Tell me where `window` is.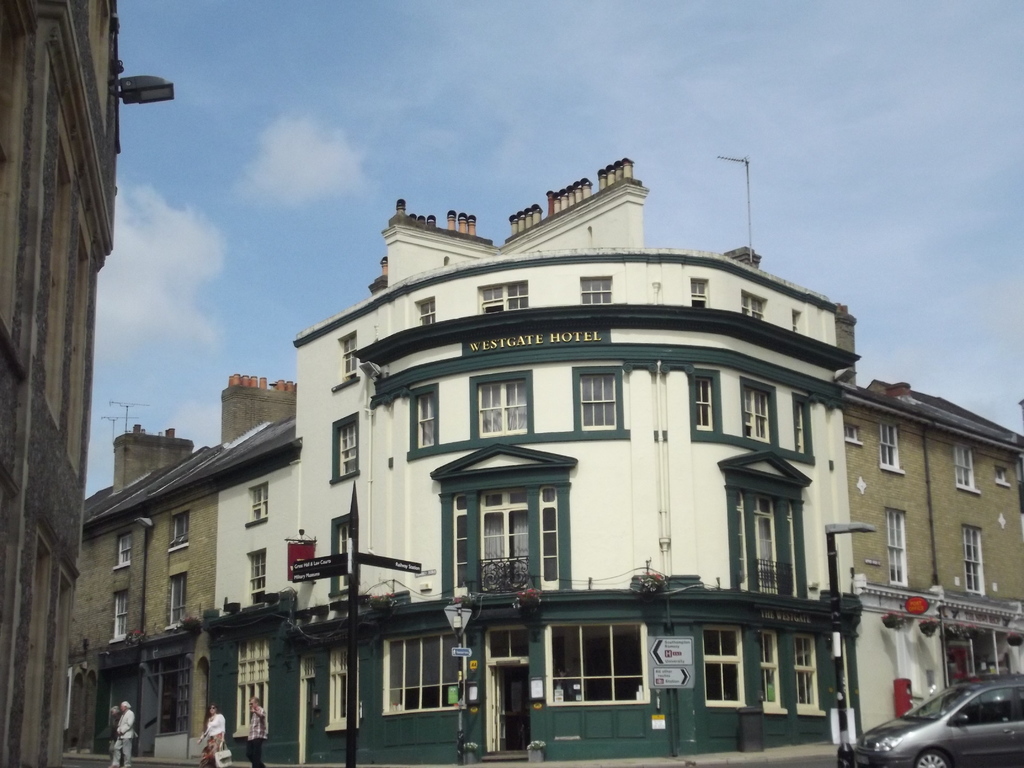
`window` is at <box>297,652,320,680</box>.
